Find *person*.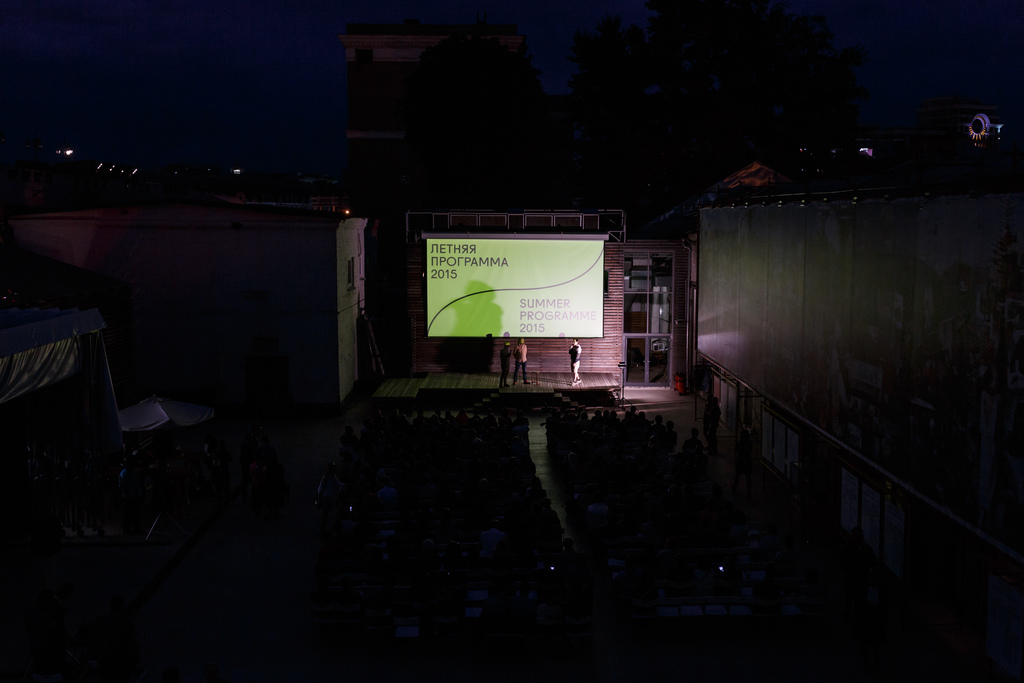
x1=569, y1=339, x2=581, y2=385.
